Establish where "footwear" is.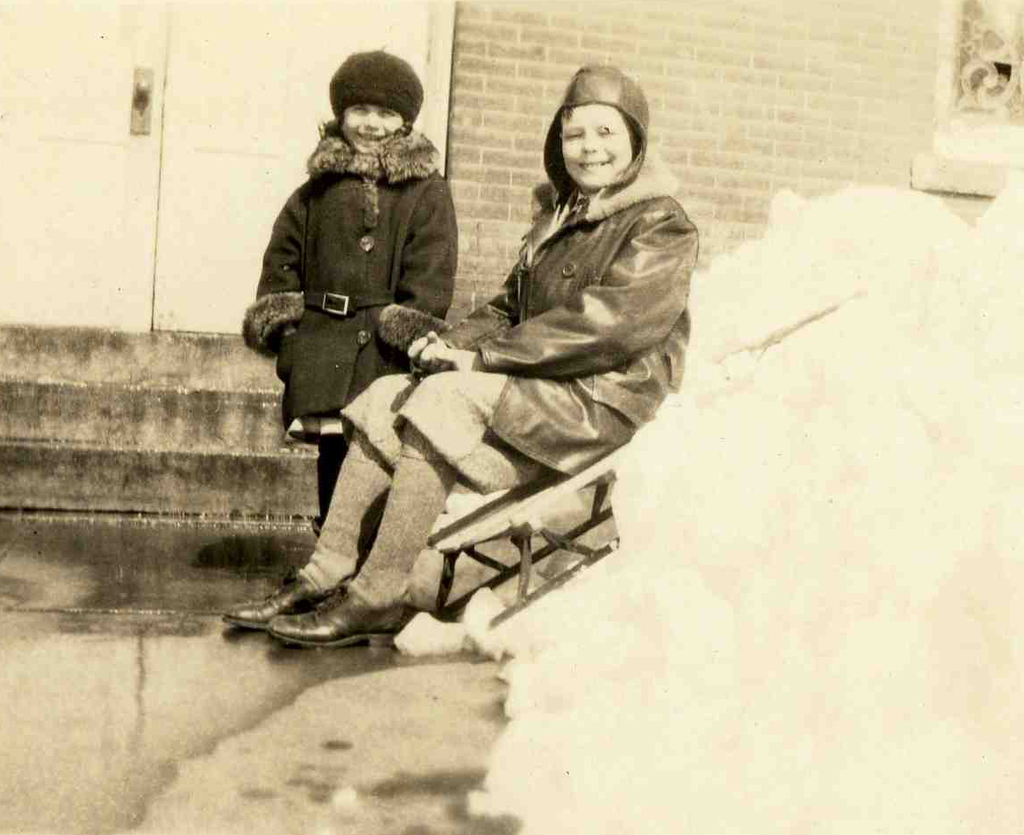
Established at (left=269, top=586, right=412, bottom=645).
